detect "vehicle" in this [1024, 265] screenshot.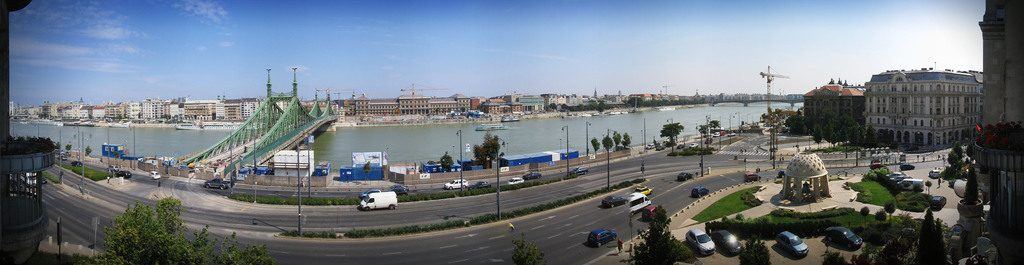
Detection: box=[719, 128, 722, 136].
